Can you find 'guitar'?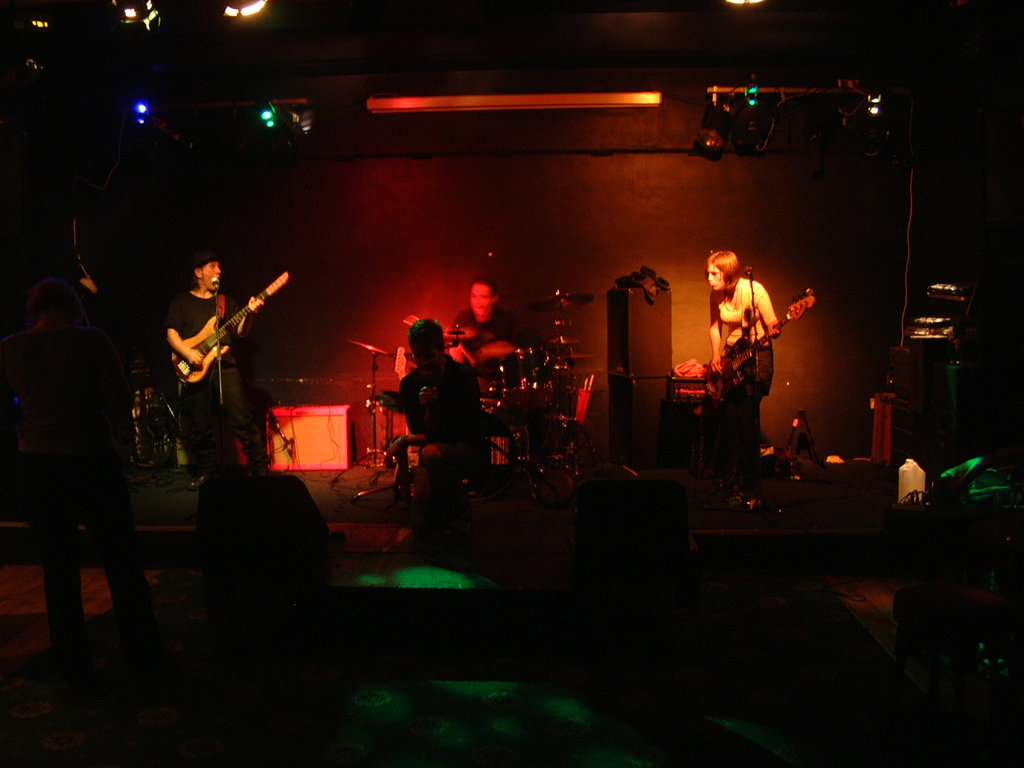
Yes, bounding box: [173, 270, 289, 385].
